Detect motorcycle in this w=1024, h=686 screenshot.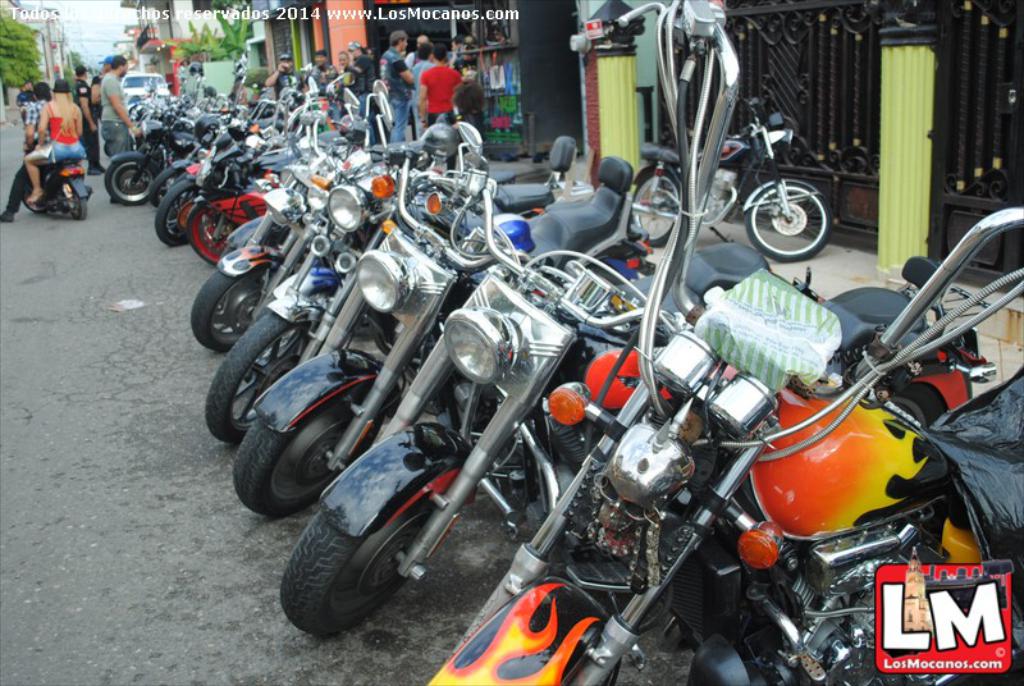
Detection: <box>100,124,202,202</box>.
